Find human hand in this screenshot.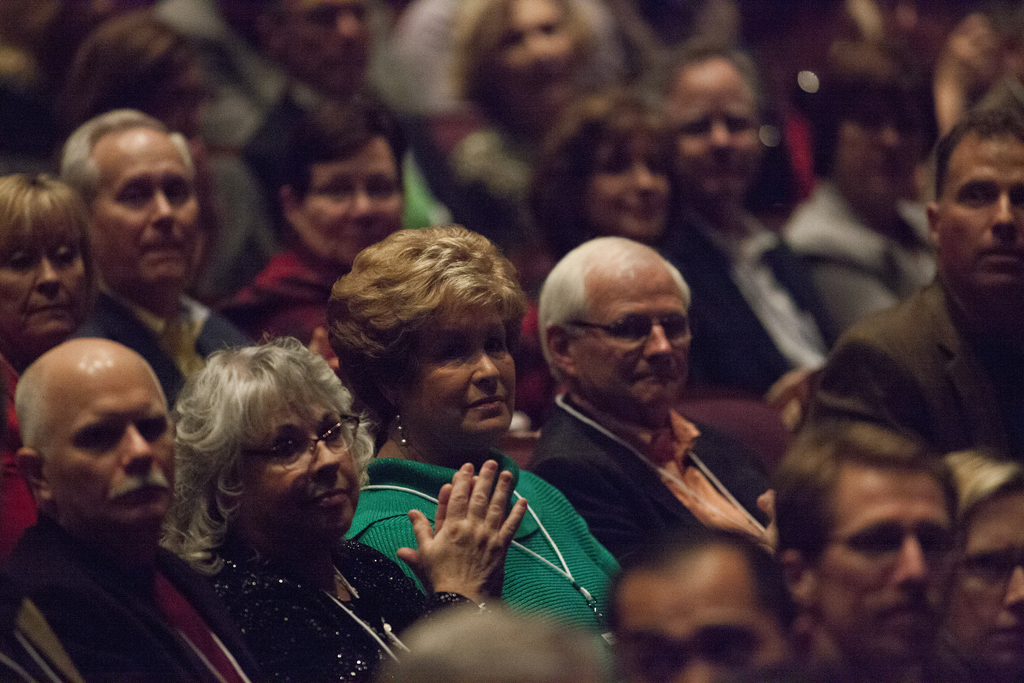
The bounding box for human hand is [x1=755, y1=490, x2=779, y2=557].
